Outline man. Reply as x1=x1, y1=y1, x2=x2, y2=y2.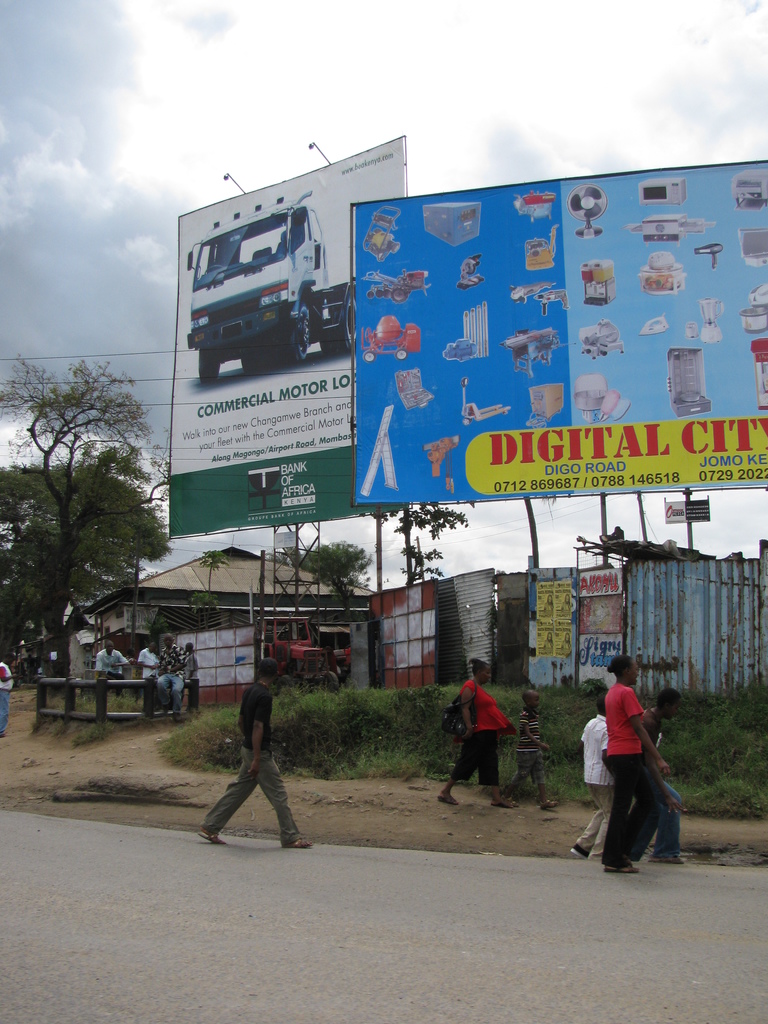
x1=156, y1=632, x2=188, y2=718.
